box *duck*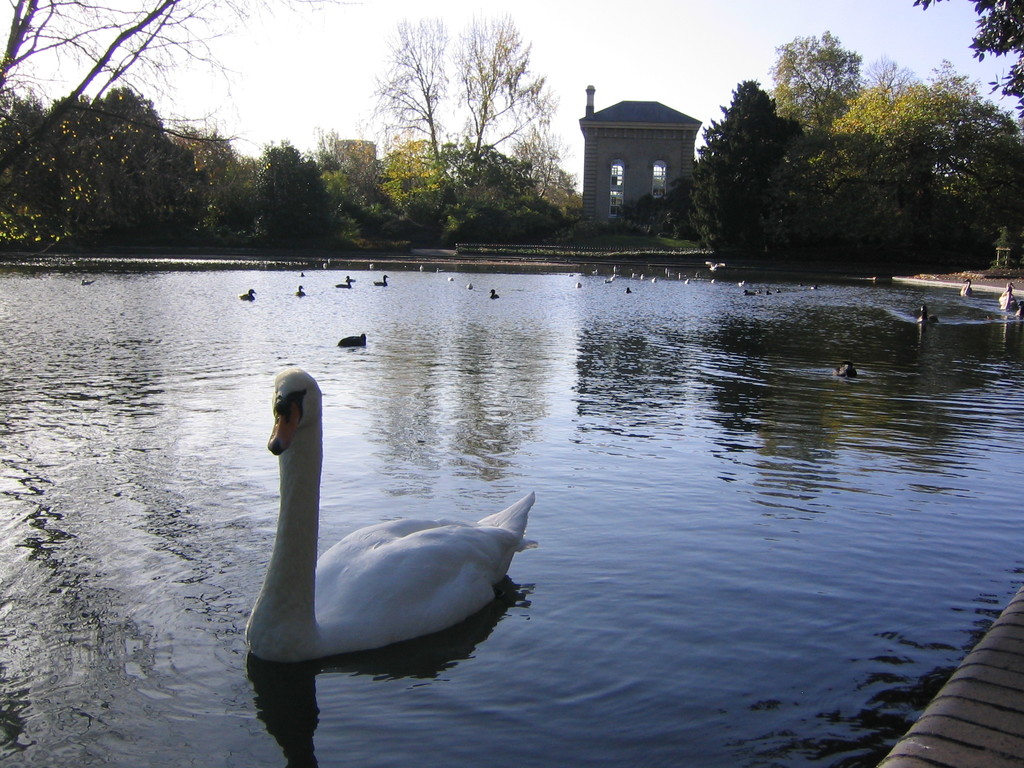
(left=623, top=287, right=631, bottom=302)
